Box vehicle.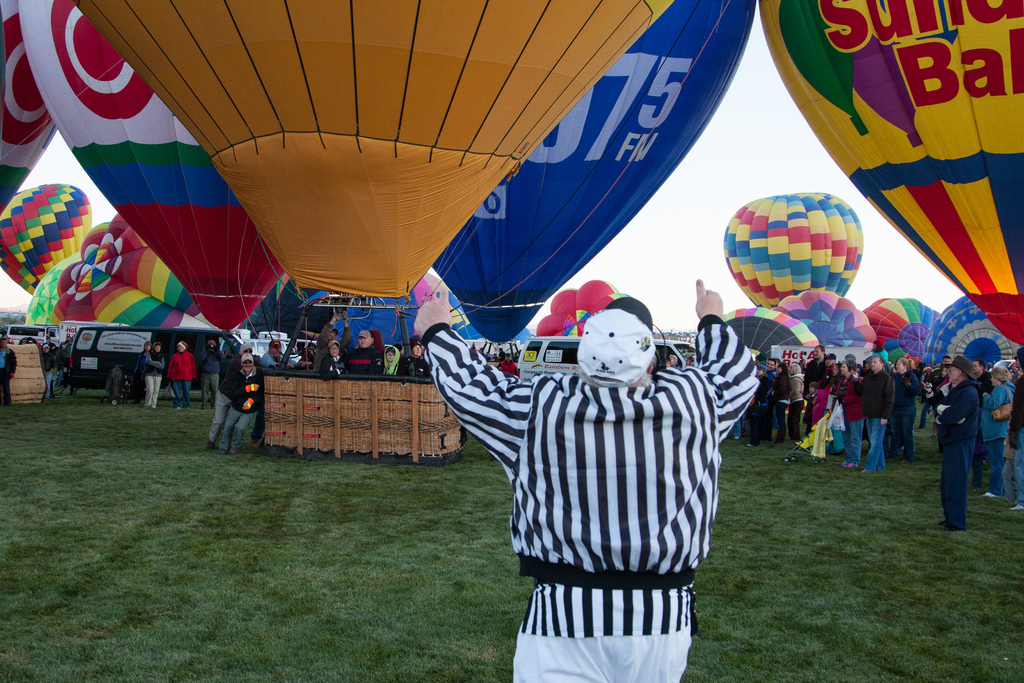
box(0, 322, 61, 347).
